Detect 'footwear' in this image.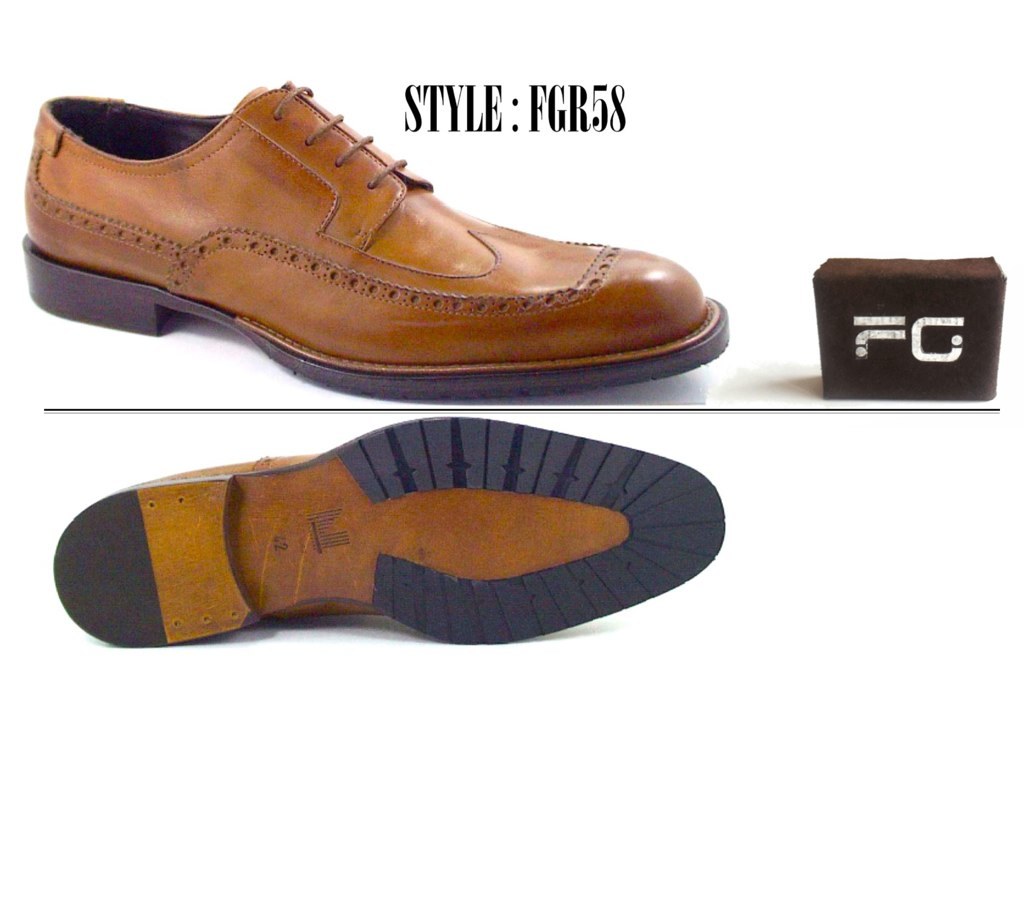
Detection: locate(44, 410, 729, 646).
